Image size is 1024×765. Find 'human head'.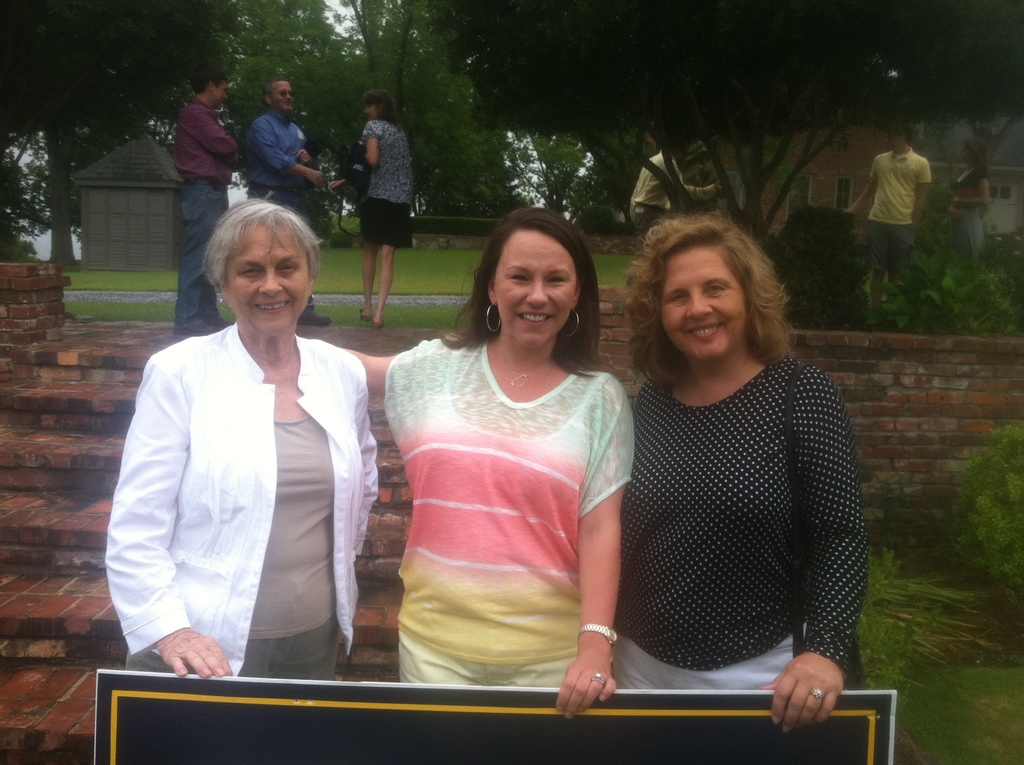
(180, 180, 317, 335).
